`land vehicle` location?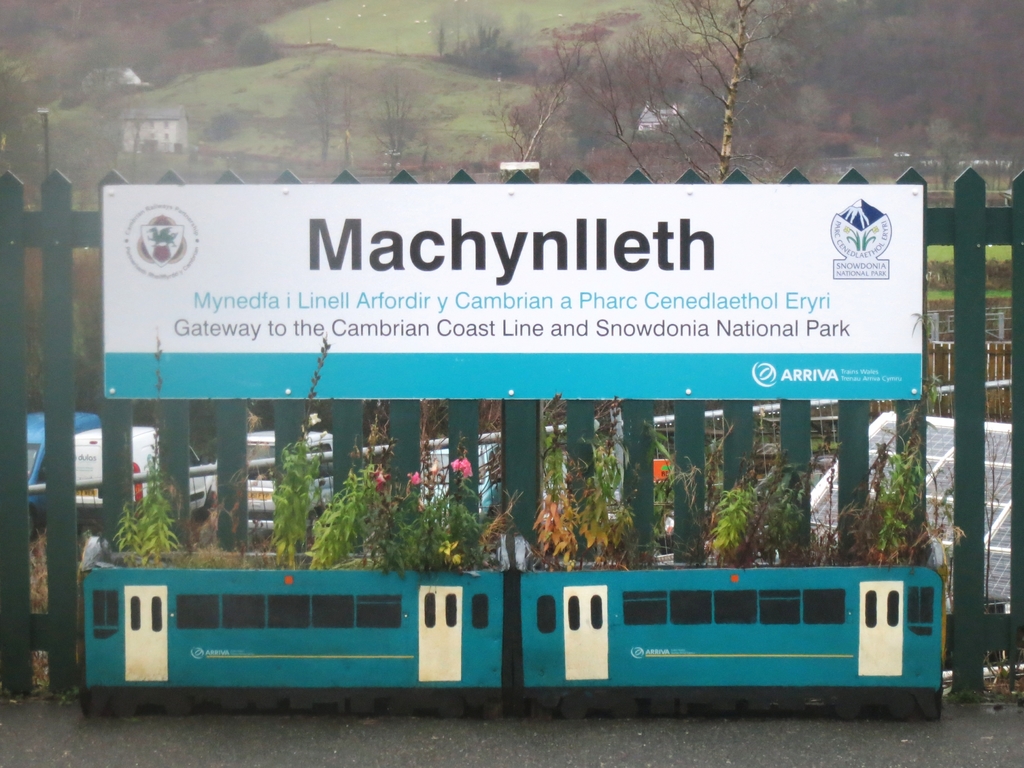
region(25, 411, 102, 541)
